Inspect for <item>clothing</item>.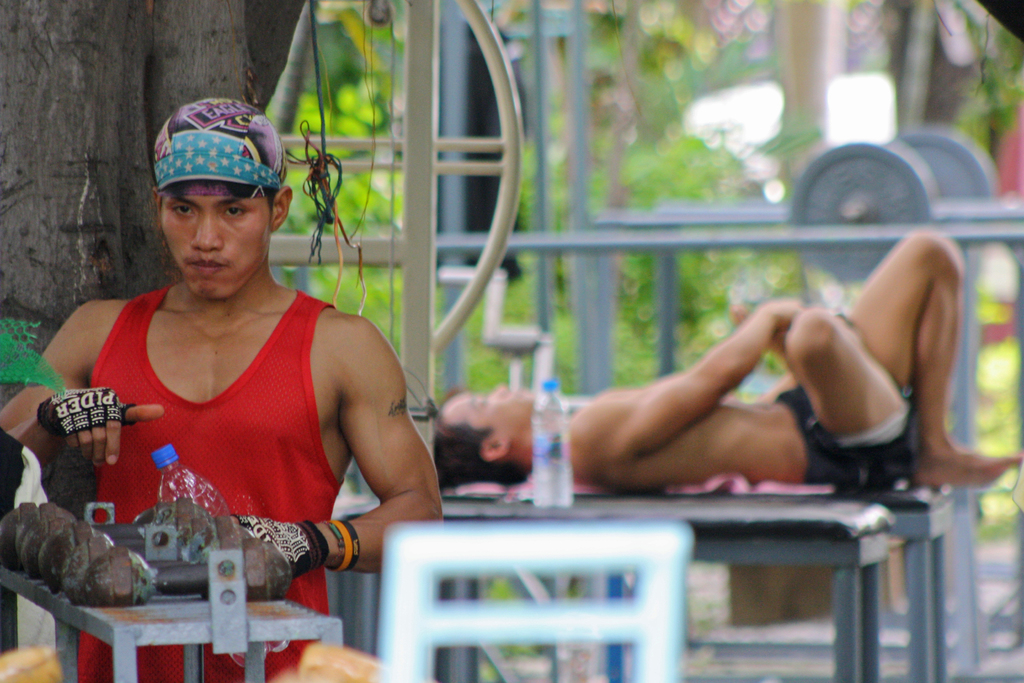
Inspection: {"x1": 756, "y1": 373, "x2": 920, "y2": 493}.
